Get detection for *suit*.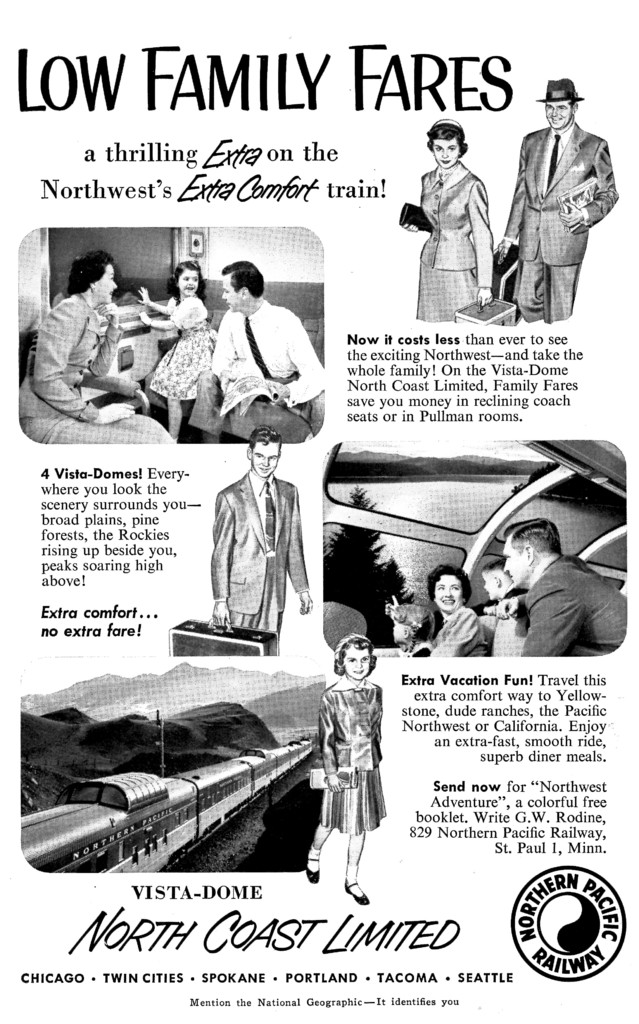
Detection: bbox=[515, 553, 627, 656].
